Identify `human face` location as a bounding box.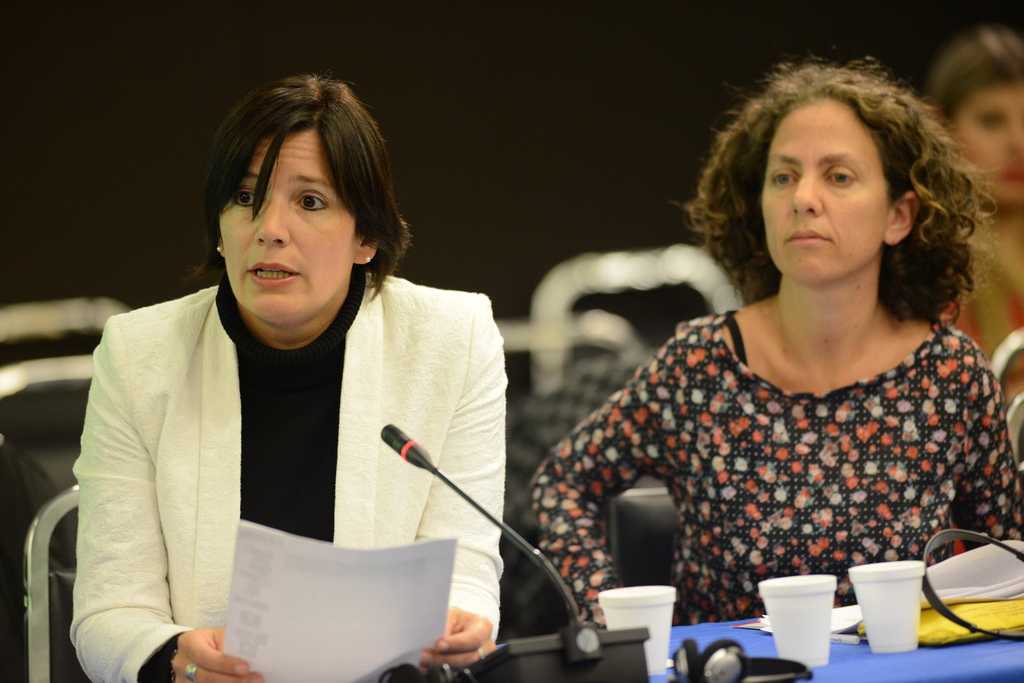
x1=217 y1=117 x2=357 y2=333.
